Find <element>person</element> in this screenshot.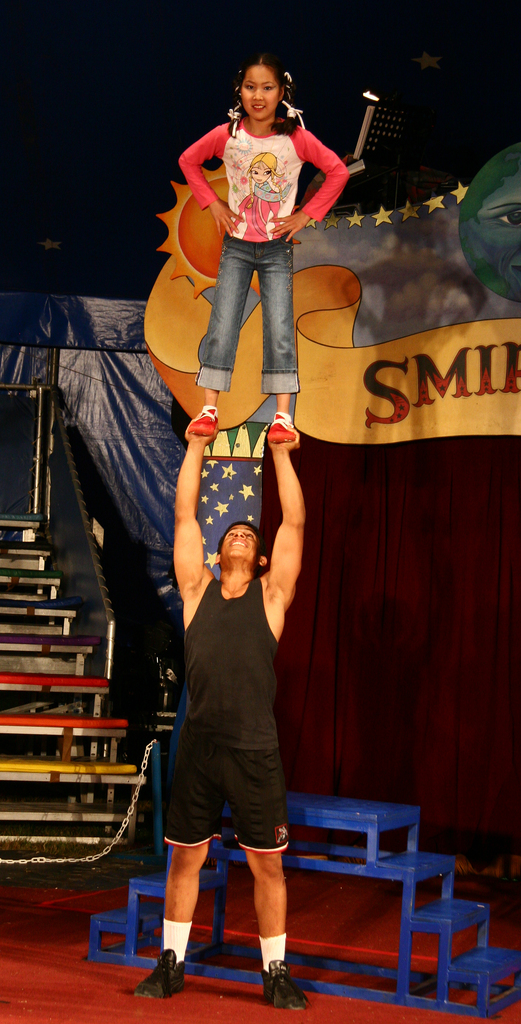
The bounding box for <element>person</element> is left=129, top=428, right=310, bottom=1006.
